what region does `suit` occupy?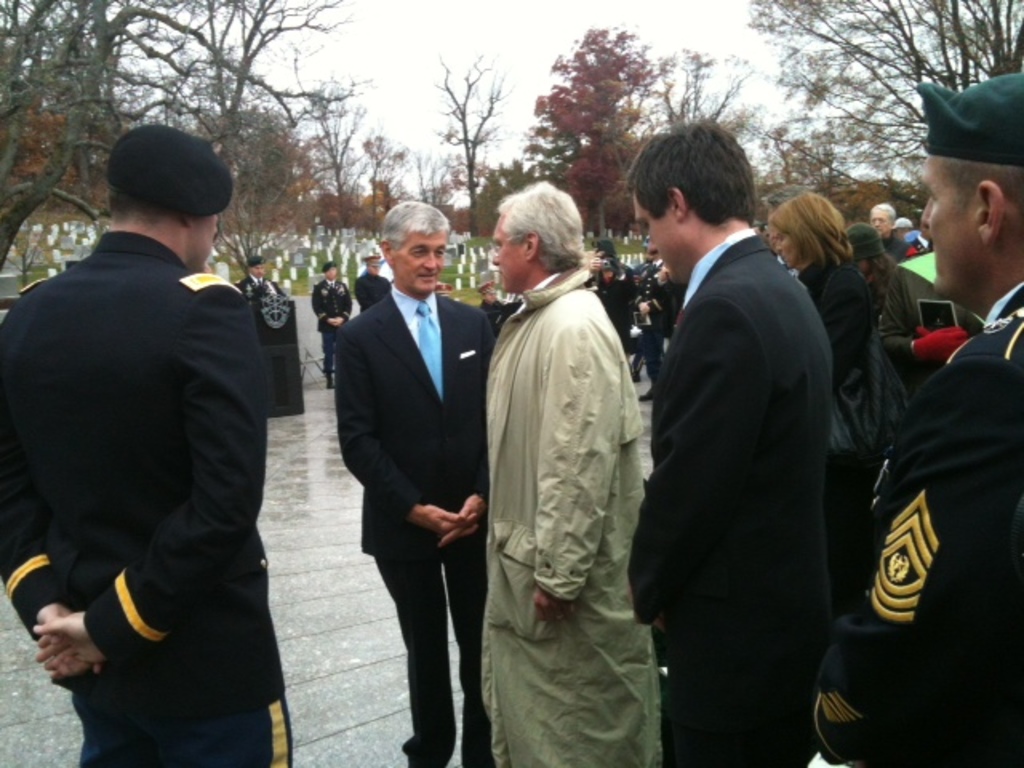
locate(331, 283, 501, 766).
